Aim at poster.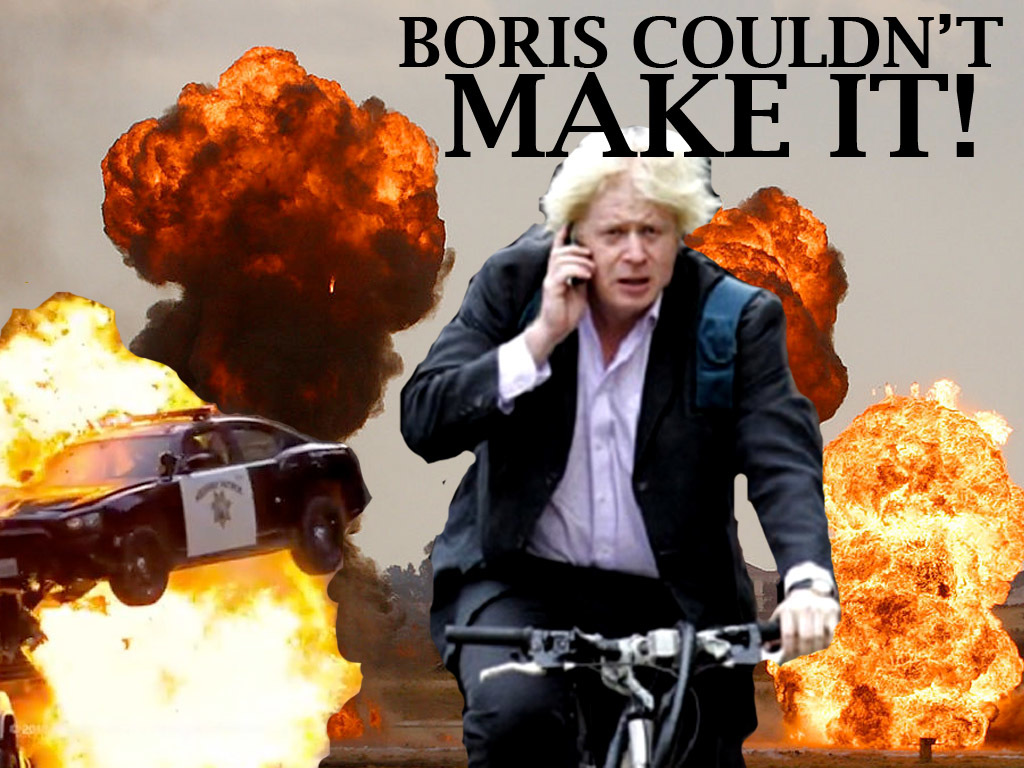
Aimed at box=[0, 0, 1023, 767].
